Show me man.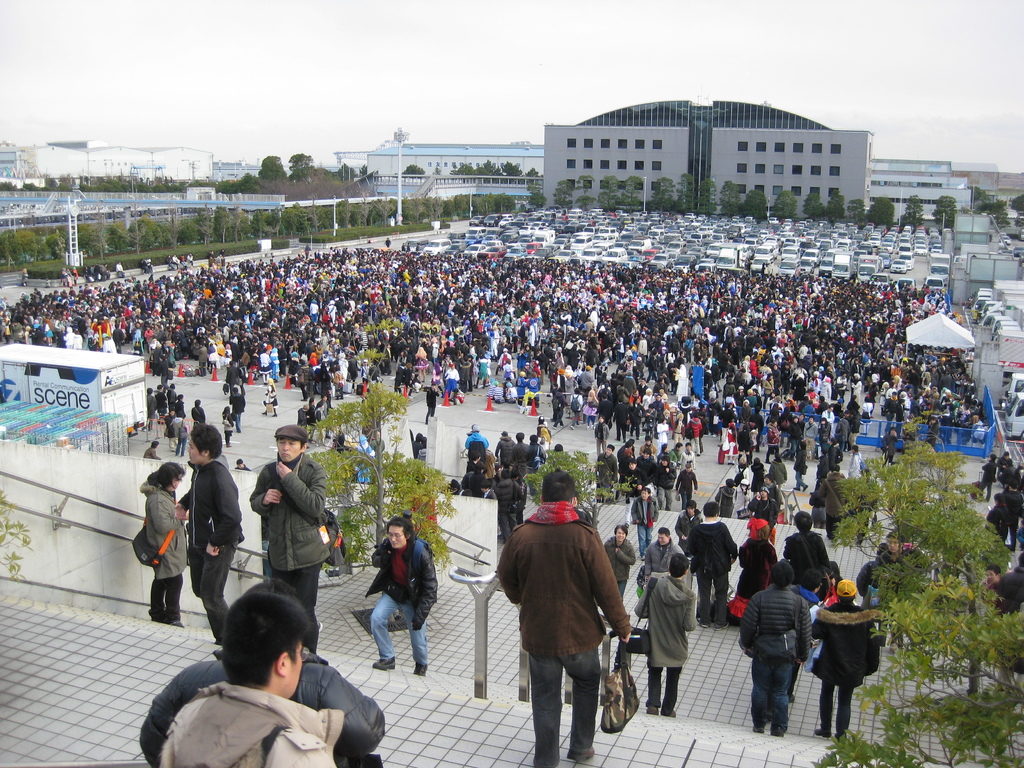
man is here: BBox(628, 487, 660, 549).
